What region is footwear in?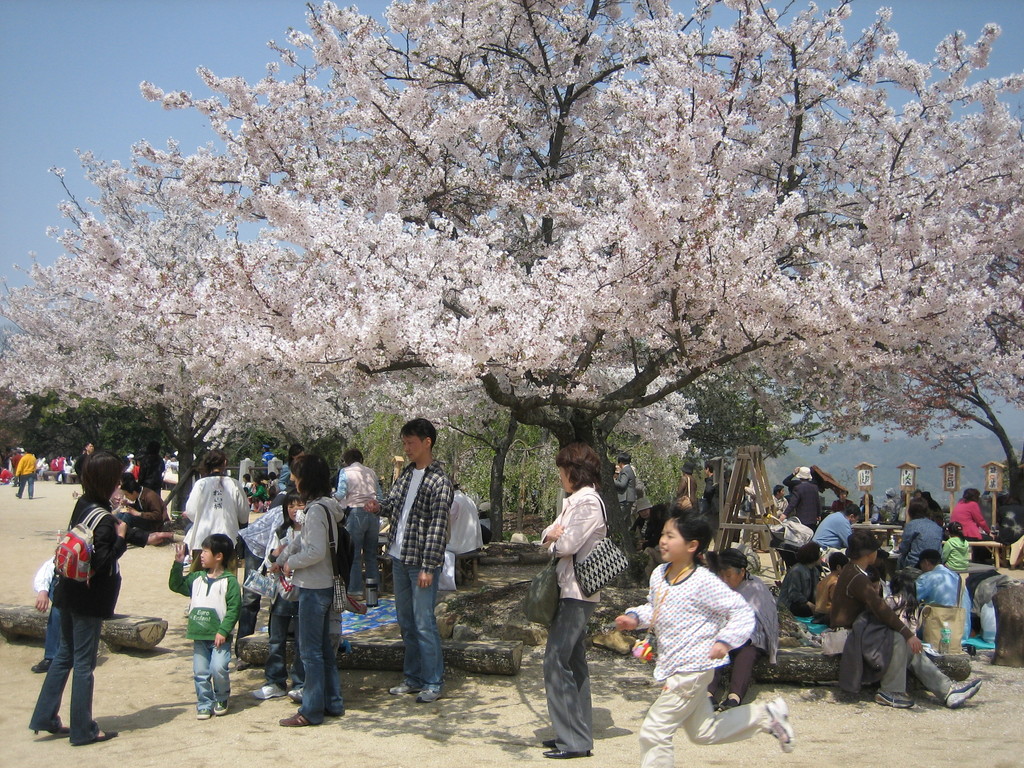
box=[215, 699, 234, 715].
